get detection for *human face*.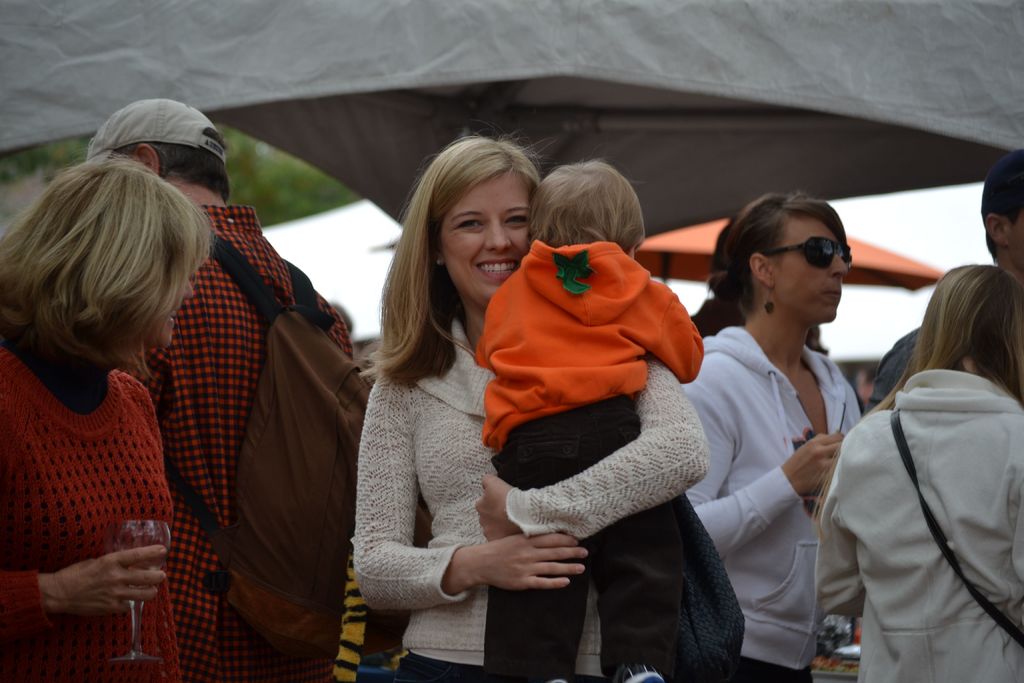
Detection: box=[148, 279, 195, 347].
